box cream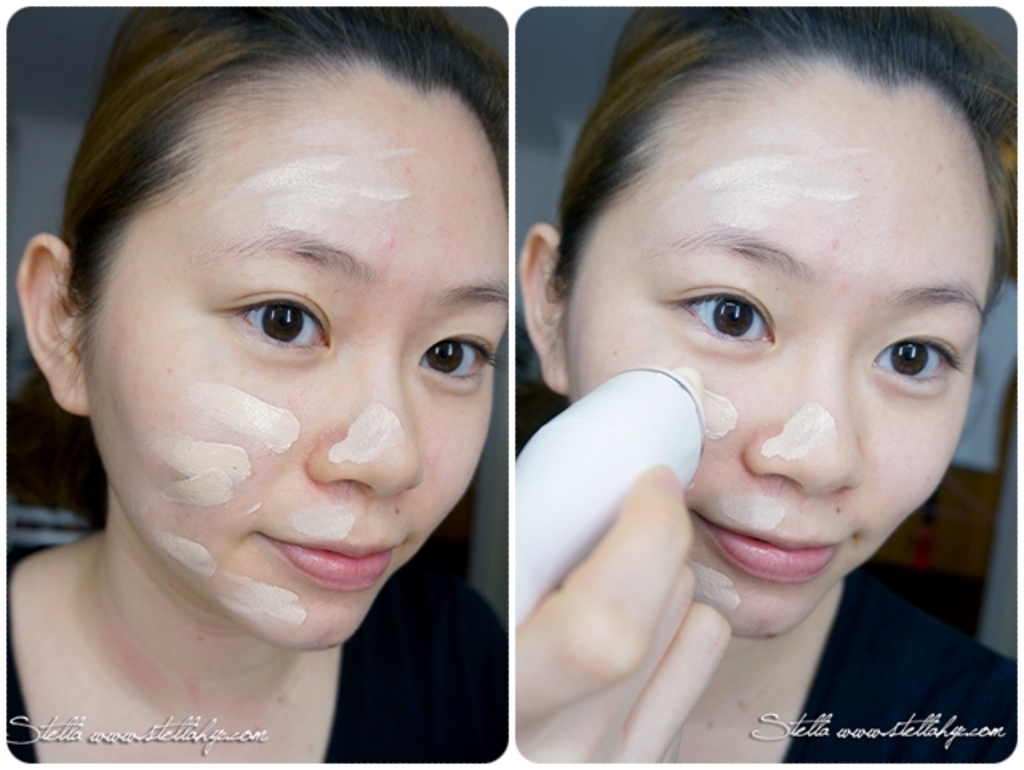
(x1=688, y1=365, x2=741, y2=442)
